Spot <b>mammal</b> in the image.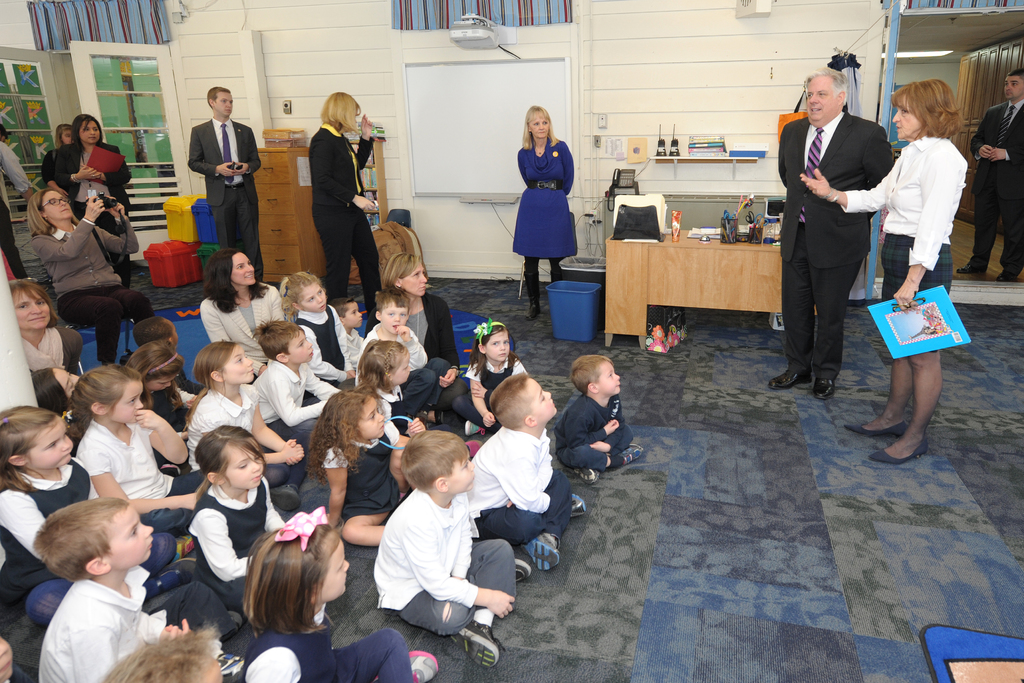
<b>mammal</b> found at region(54, 110, 135, 289).
